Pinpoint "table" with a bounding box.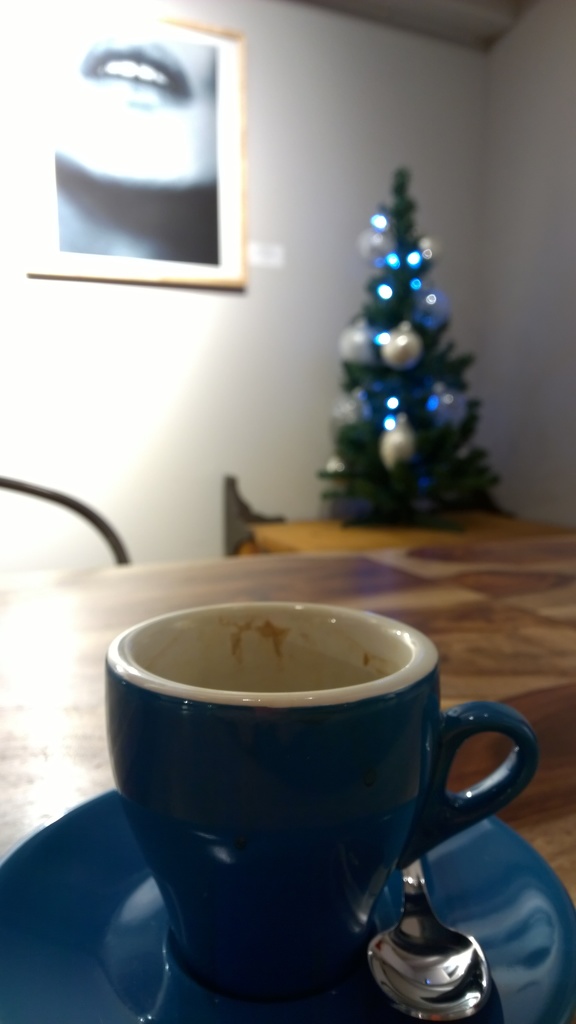
0,533,575,1023.
